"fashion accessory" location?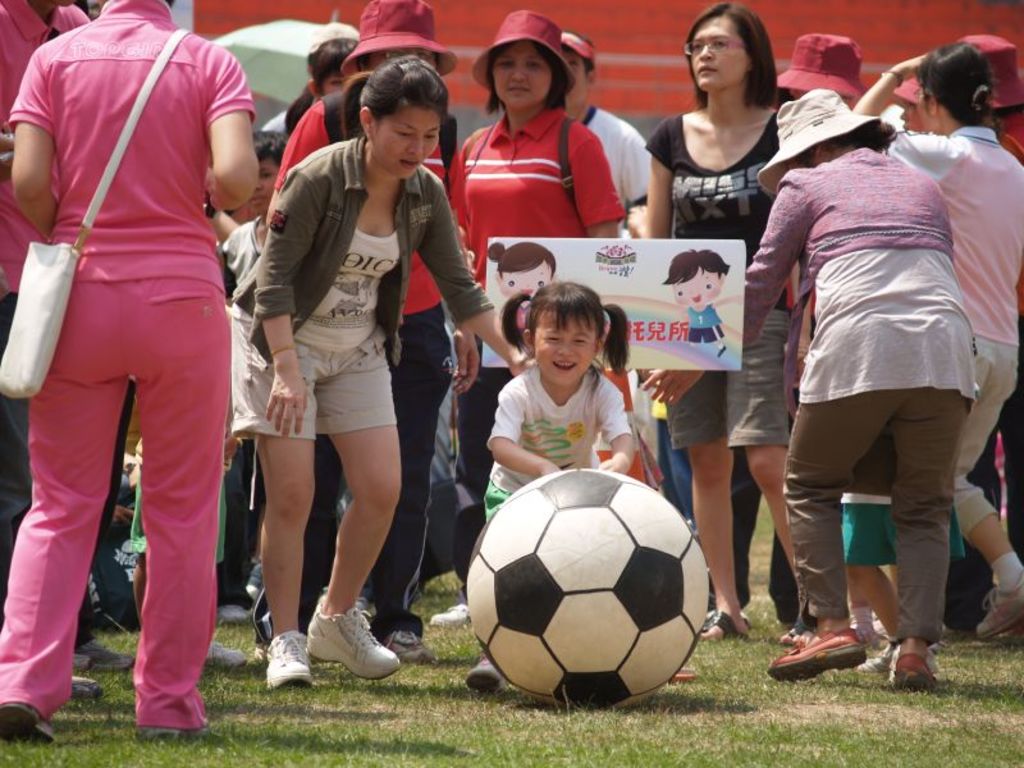
{"left": 339, "top": 0, "right": 458, "bottom": 68}
